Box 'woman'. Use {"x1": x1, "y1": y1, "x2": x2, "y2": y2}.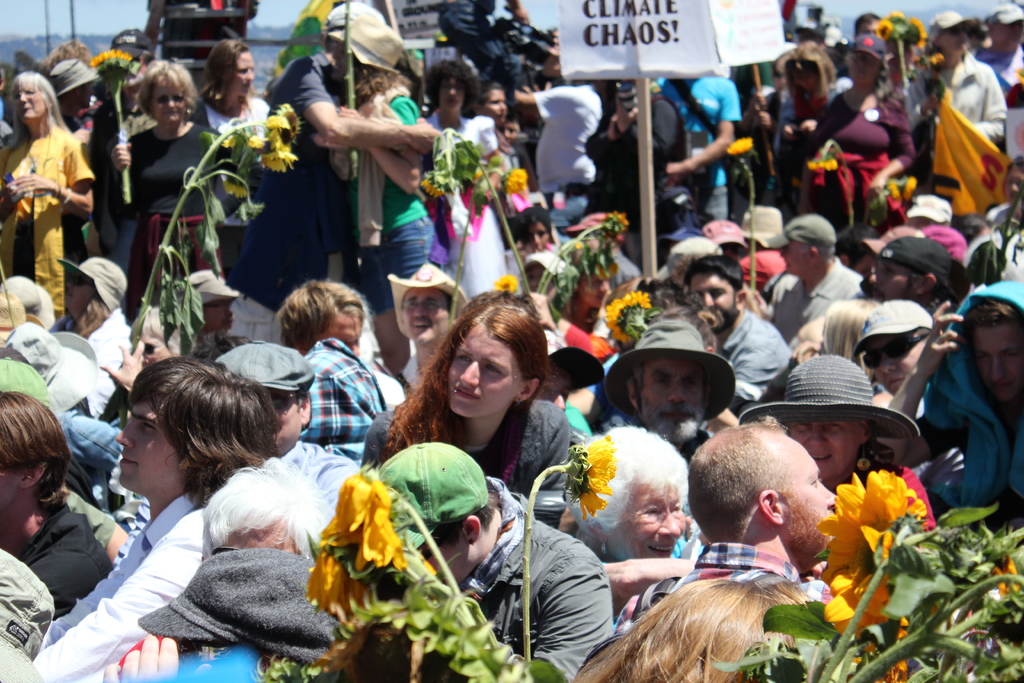
{"x1": 555, "y1": 431, "x2": 710, "y2": 626}.
